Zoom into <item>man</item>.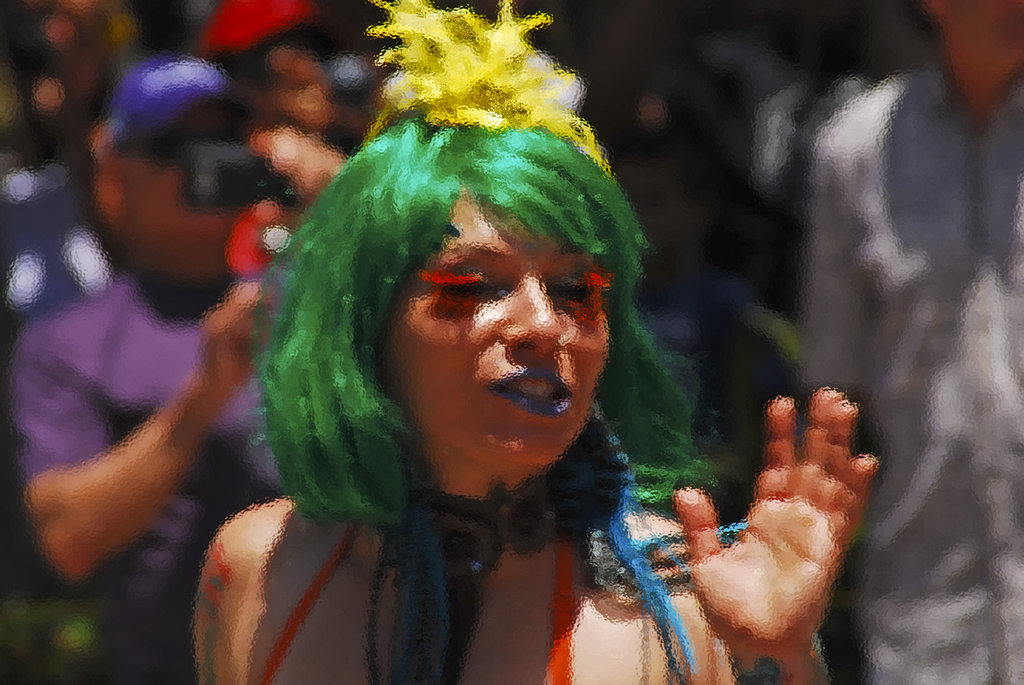
Zoom target: (left=10, top=51, right=348, bottom=684).
